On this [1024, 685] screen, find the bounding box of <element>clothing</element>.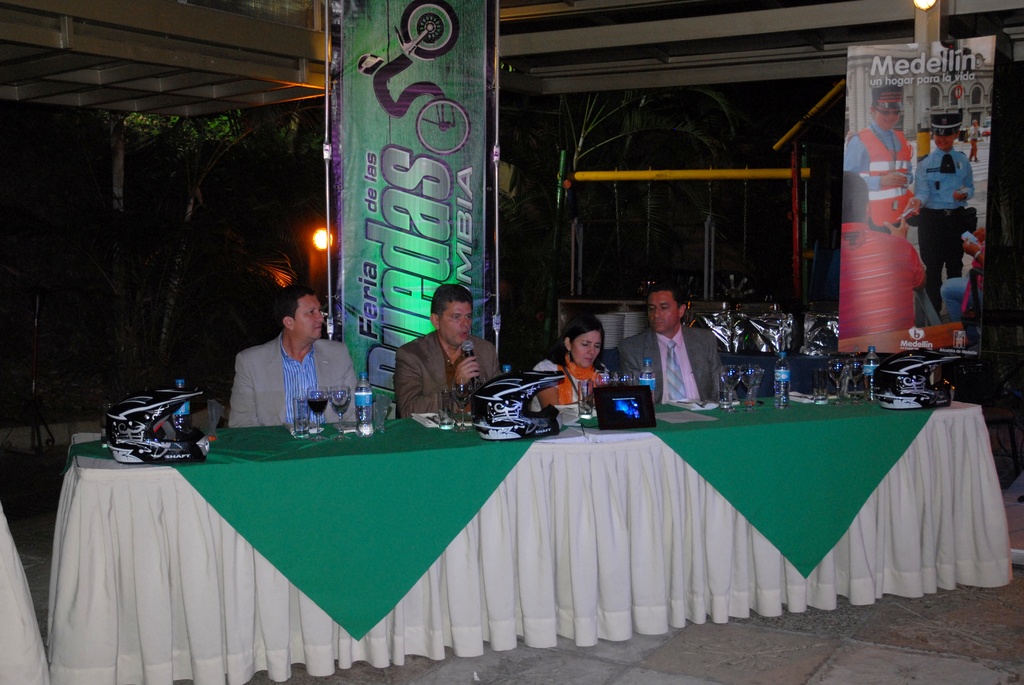
Bounding box: {"x1": 397, "y1": 330, "x2": 500, "y2": 416}.
